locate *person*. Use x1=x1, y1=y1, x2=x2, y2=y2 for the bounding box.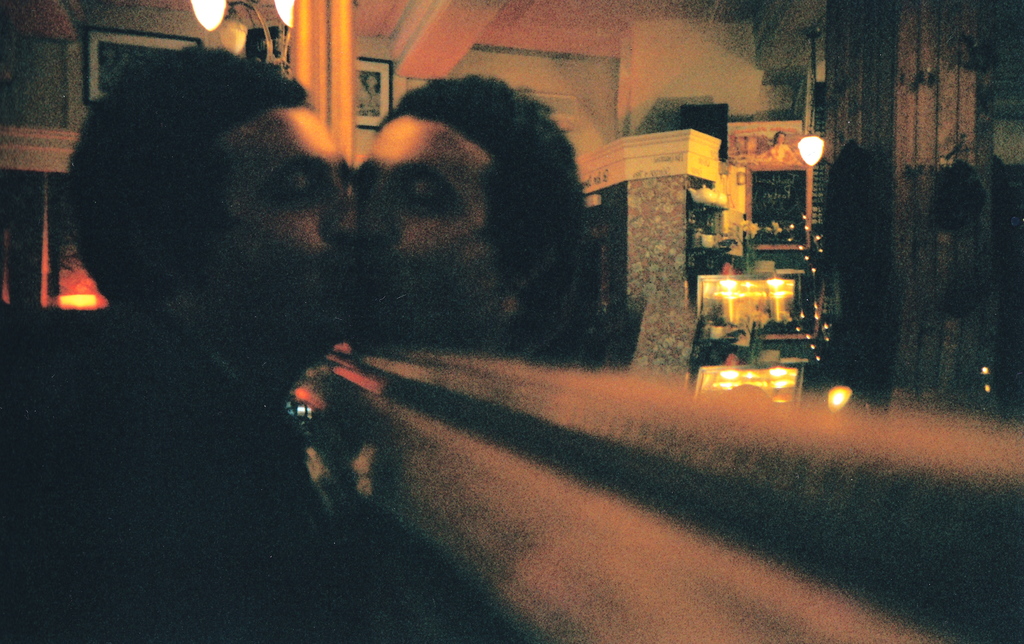
x1=45, y1=28, x2=368, y2=531.
